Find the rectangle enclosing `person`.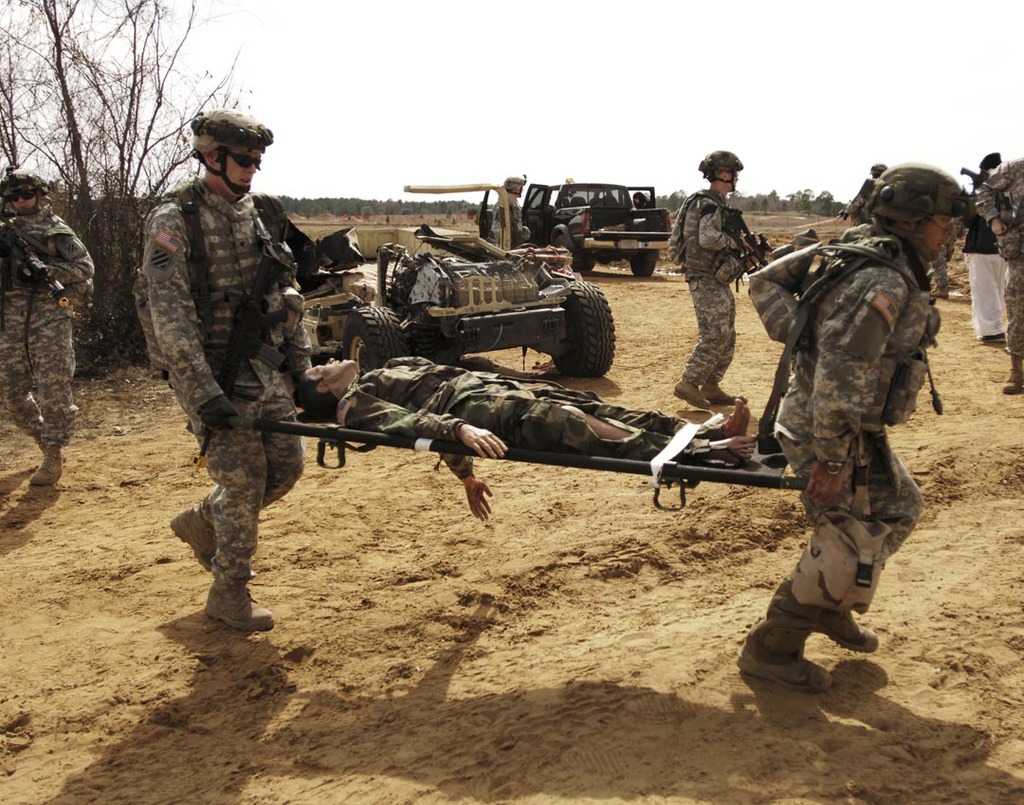
rect(971, 156, 1023, 393).
